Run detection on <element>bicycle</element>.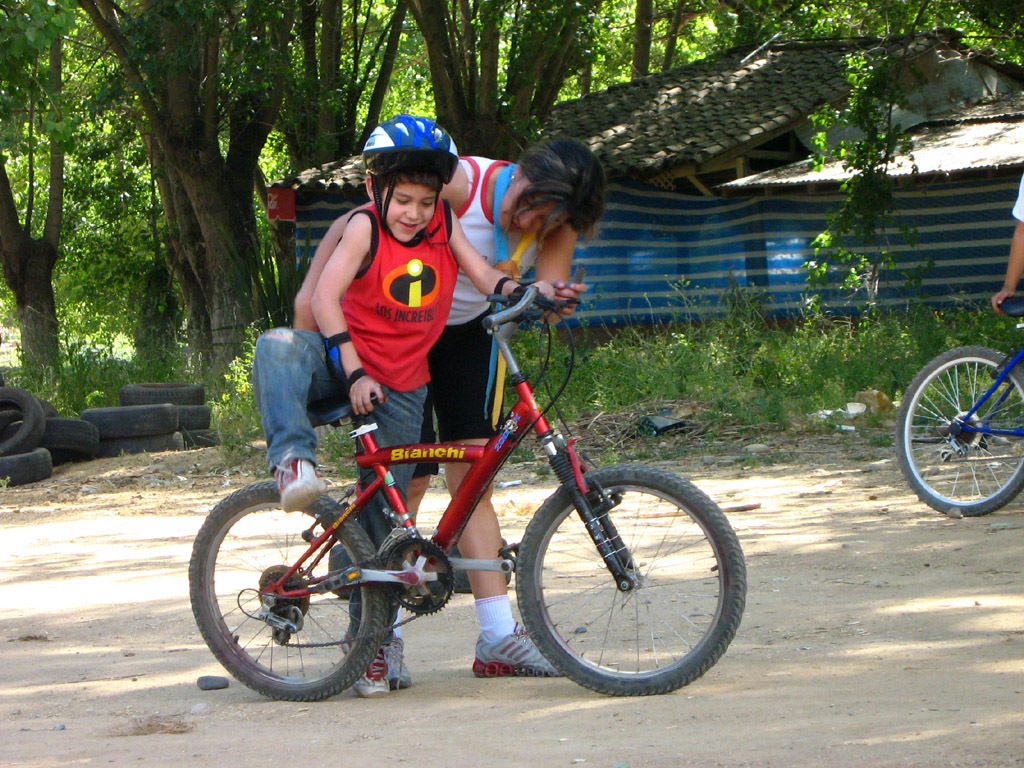
Result: [x1=893, y1=289, x2=1023, y2=516].
